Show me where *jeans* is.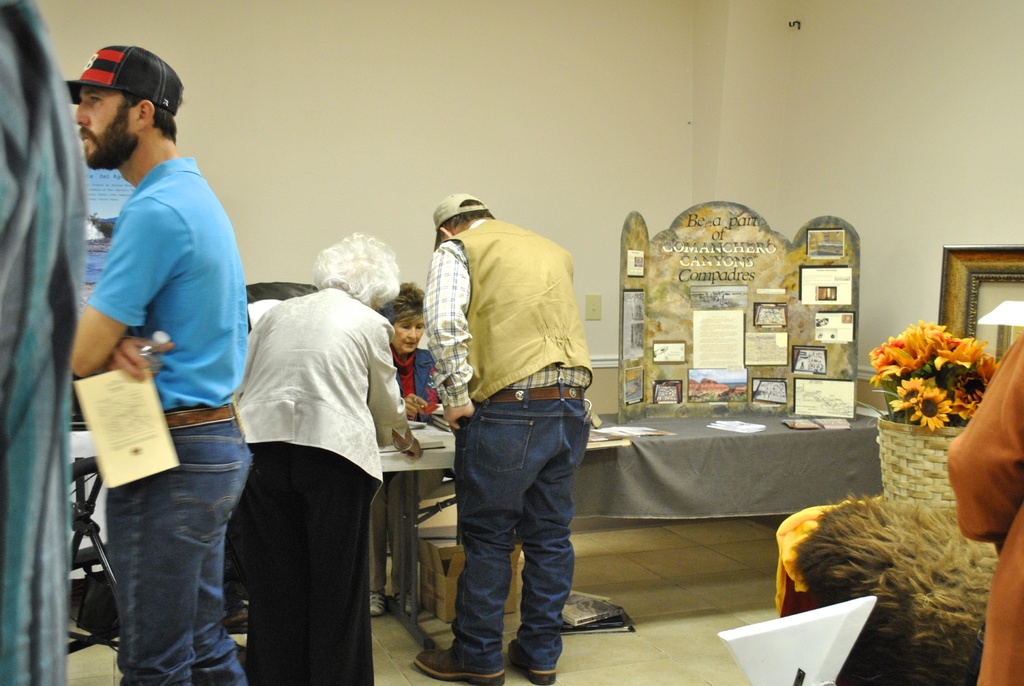
*jeans* is at Rect(116, 400, 246, 685).
